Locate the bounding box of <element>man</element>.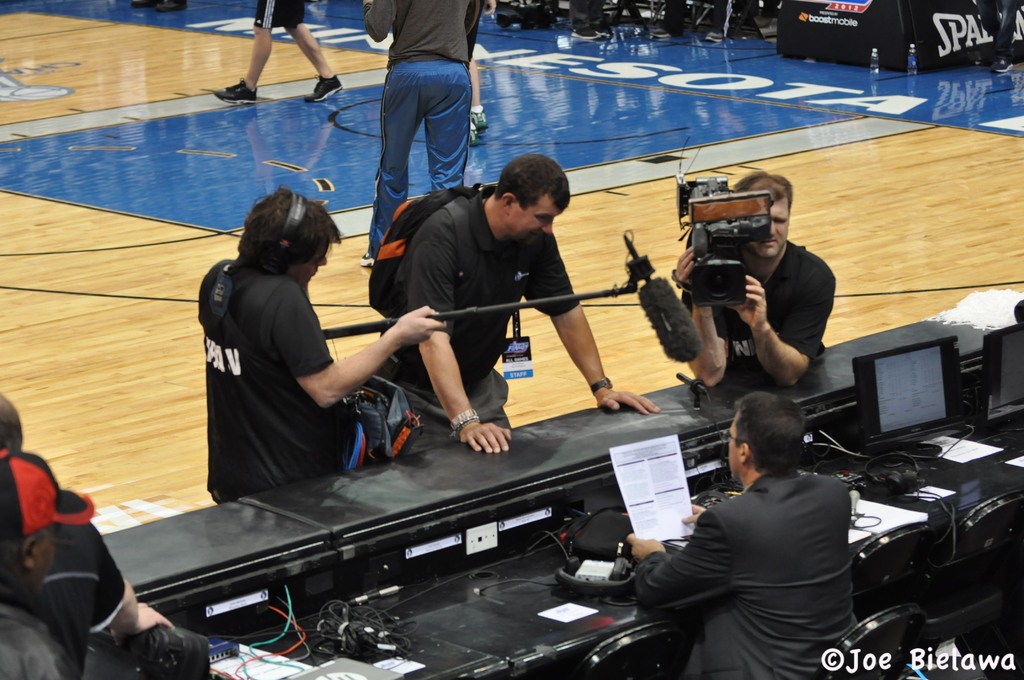
Bounding box: locate(645, 0, 729, 47).
